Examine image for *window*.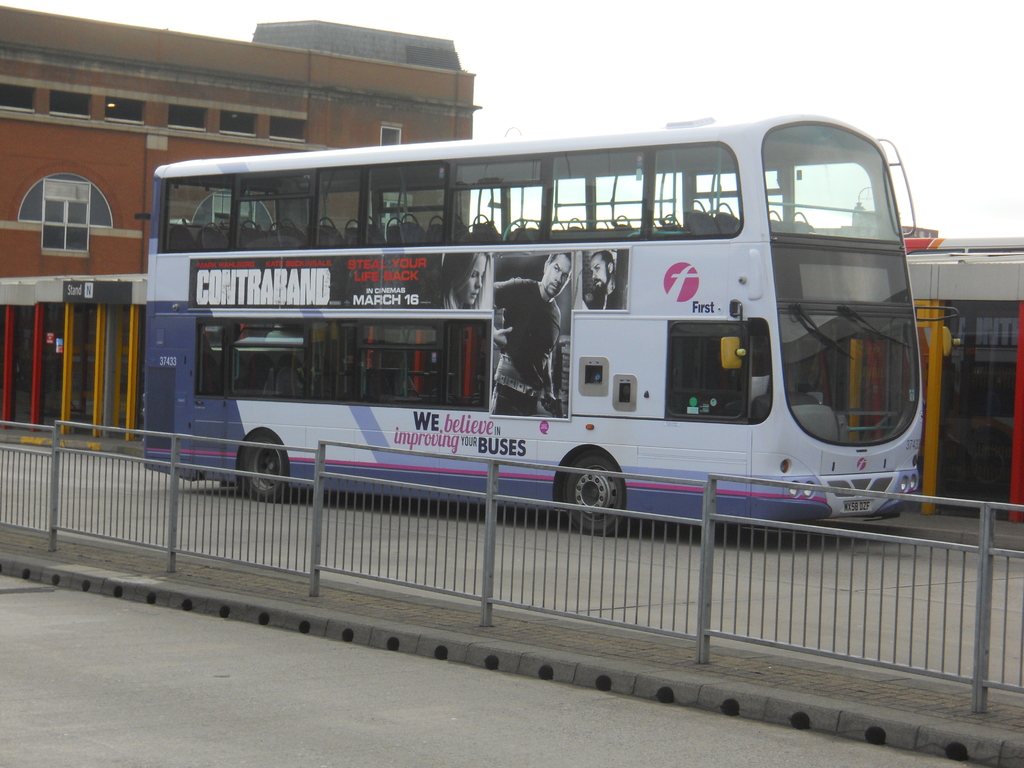
Examination result: bbox(169, 104, 209, 135).
